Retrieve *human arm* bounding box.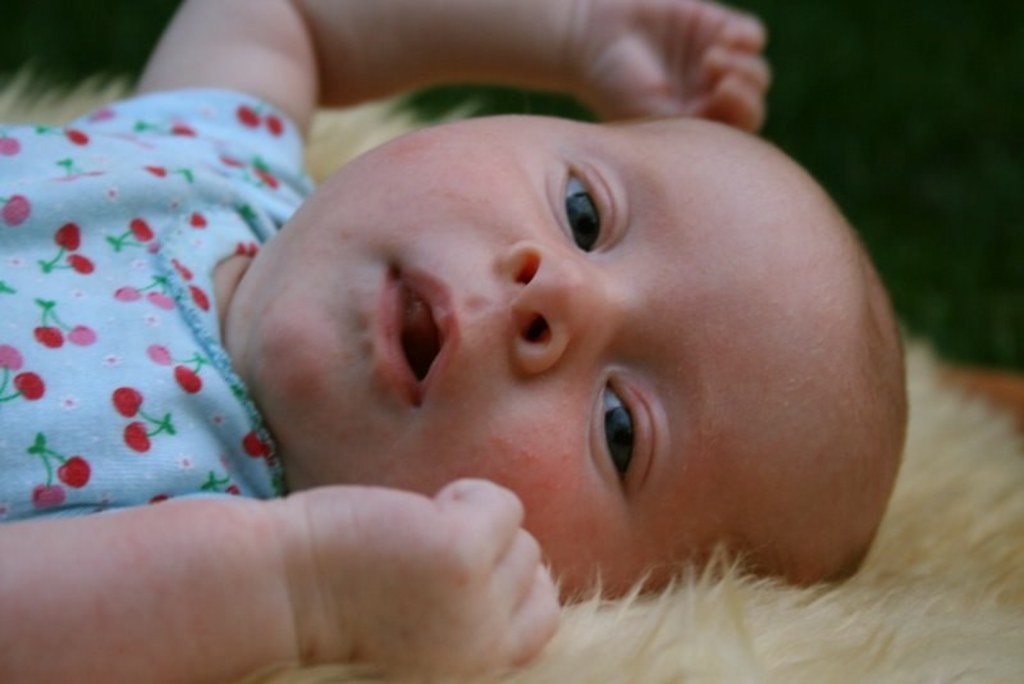
Bounding box: <bbox>129, 0, 769, 142</bbox>.
